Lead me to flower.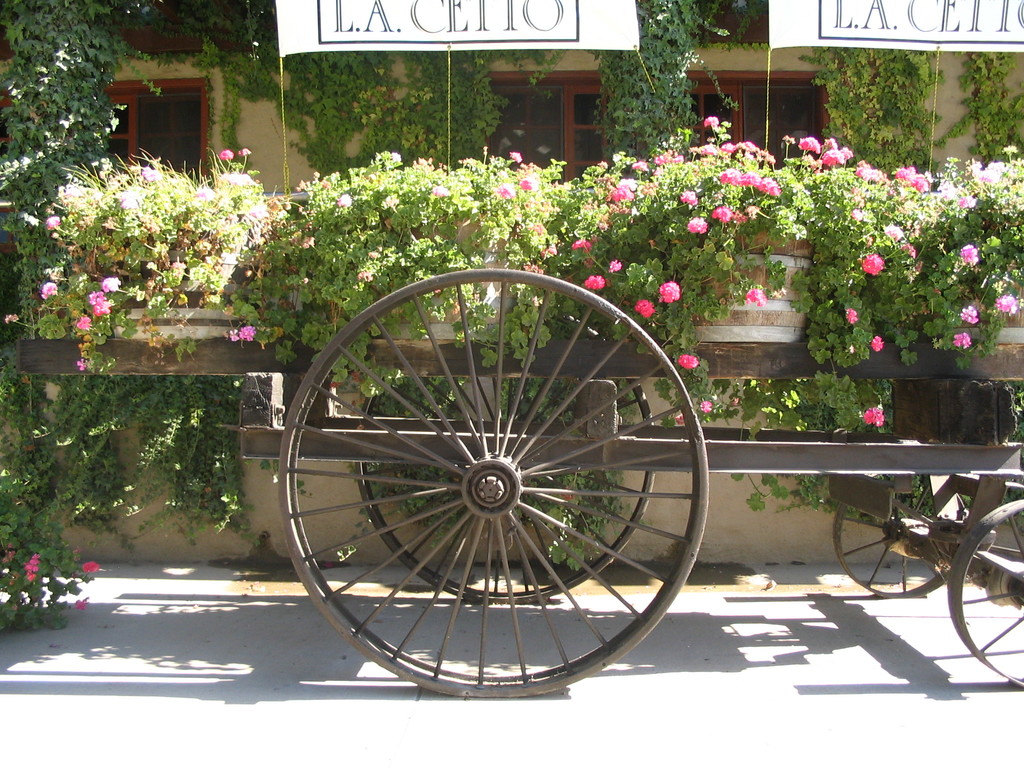
Lead to pyautogui.locateOnScreen(698, 397, 716, 419).
